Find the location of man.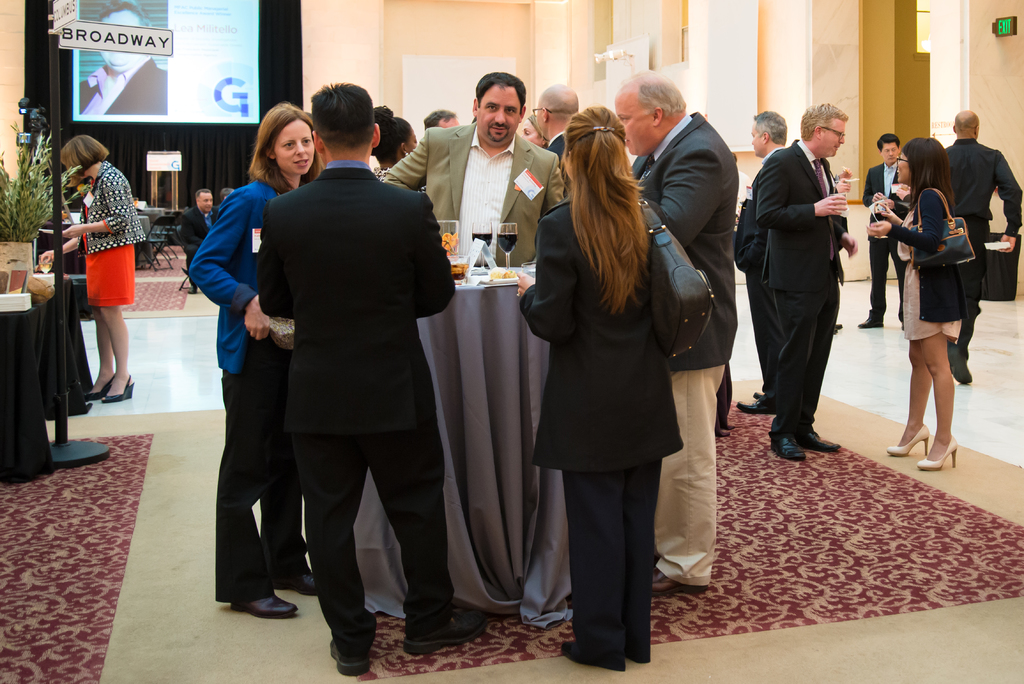
Location: <bbox>859, 133, 909, 327</bbox>.
